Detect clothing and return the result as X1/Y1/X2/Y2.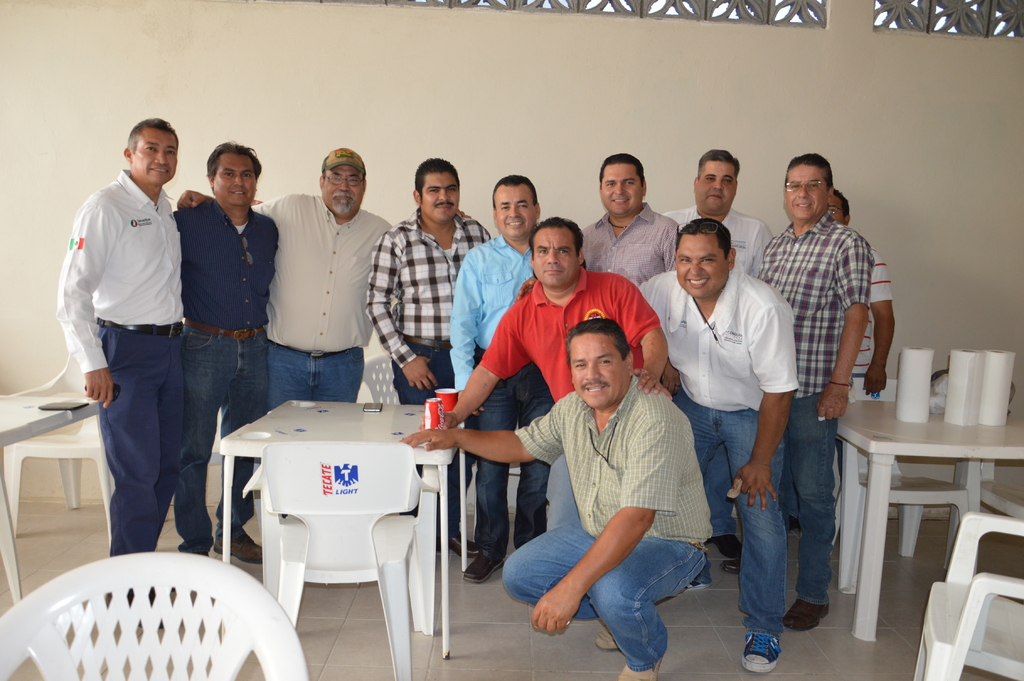
840/256/897/500.
